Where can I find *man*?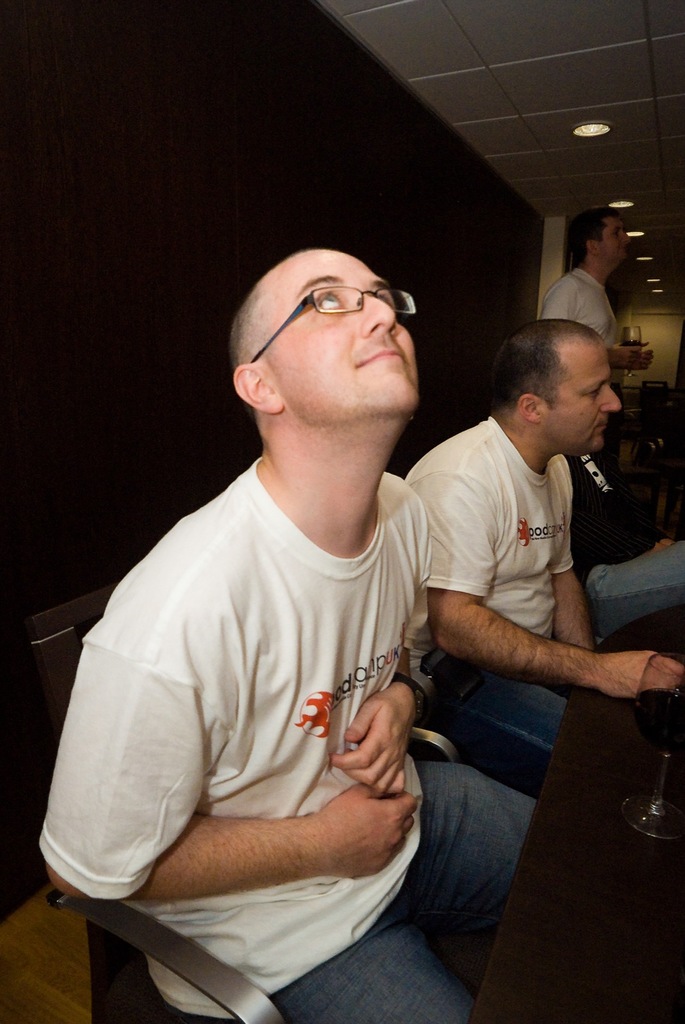
You can find it at box=[40, 245, 542, 1023].
